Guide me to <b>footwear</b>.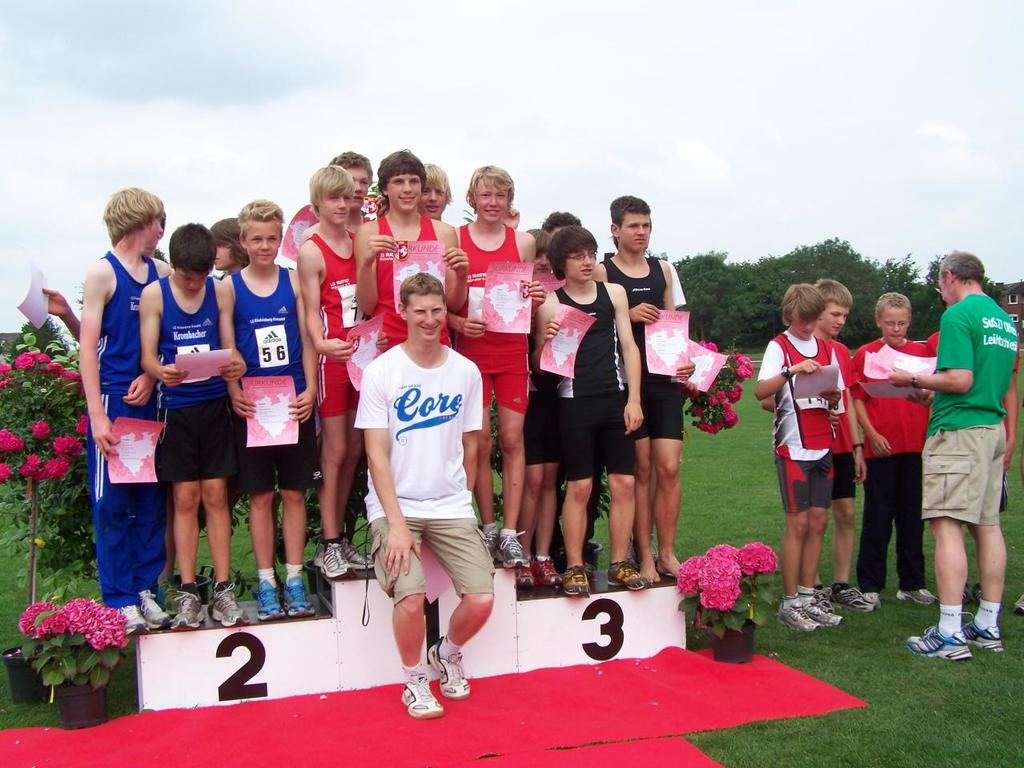
Guidance: l=496, t=531, r=529, b=567.
